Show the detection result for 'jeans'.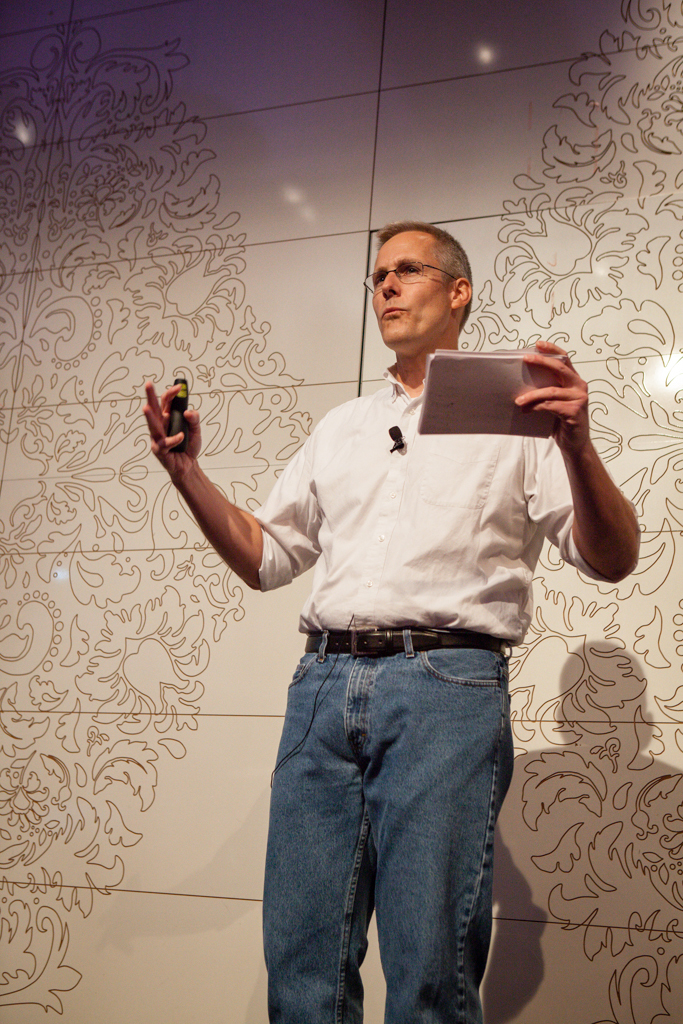
l=267, t=631, r=512, b=1023.
